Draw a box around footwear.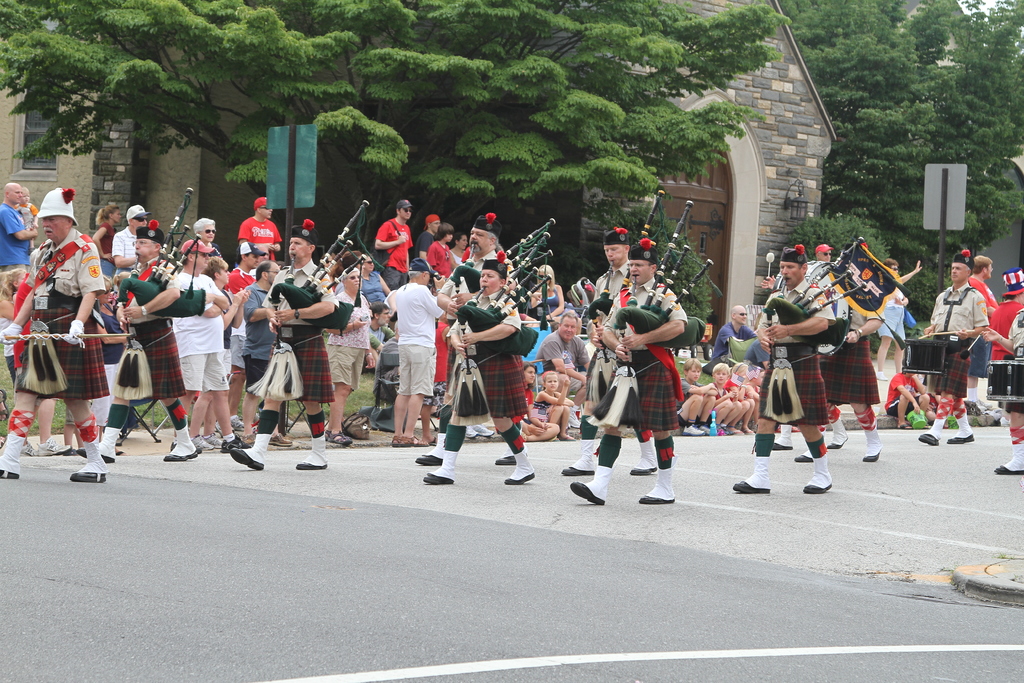
[left=630, top=456, right=659, bottom=474].
